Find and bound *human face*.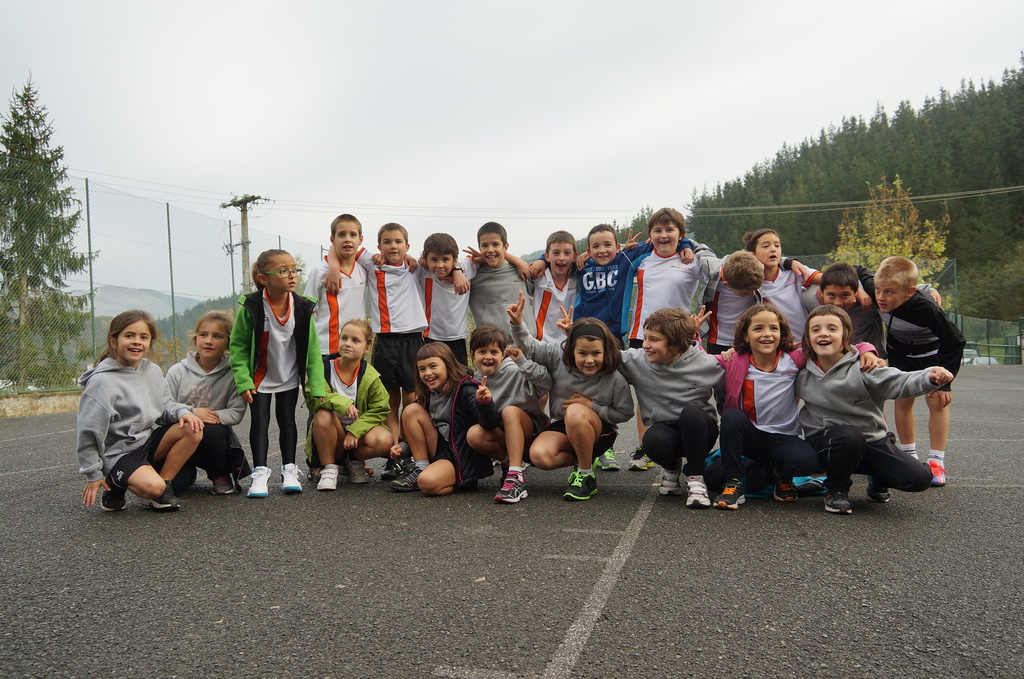
Bound: [left=735, top=291, right=755, bottom=300].
